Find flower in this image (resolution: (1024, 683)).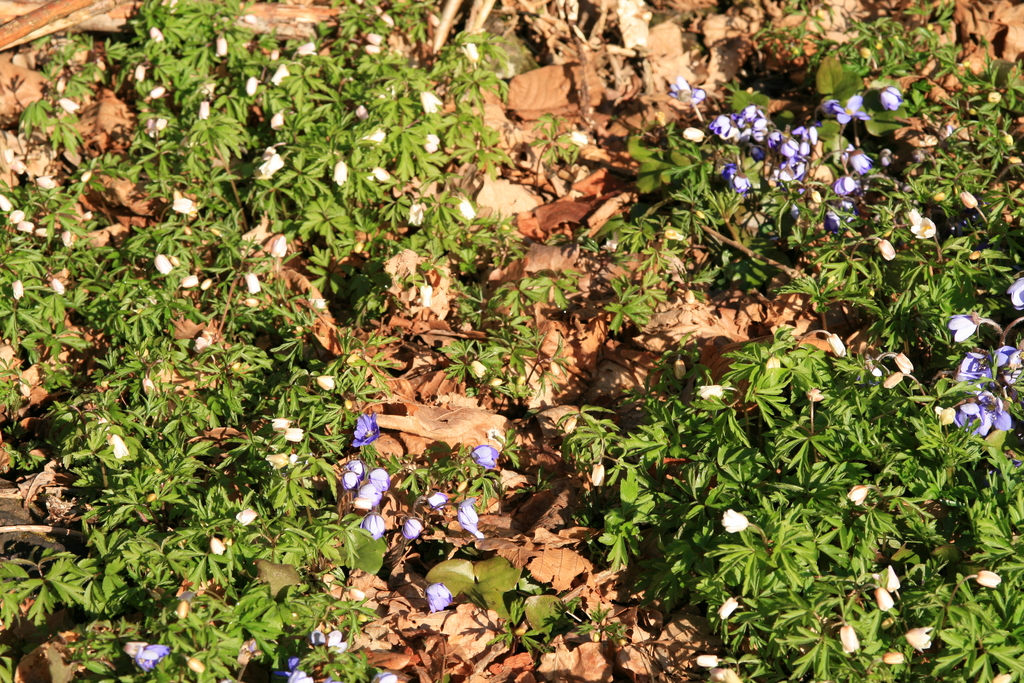
406:202:420:226.
